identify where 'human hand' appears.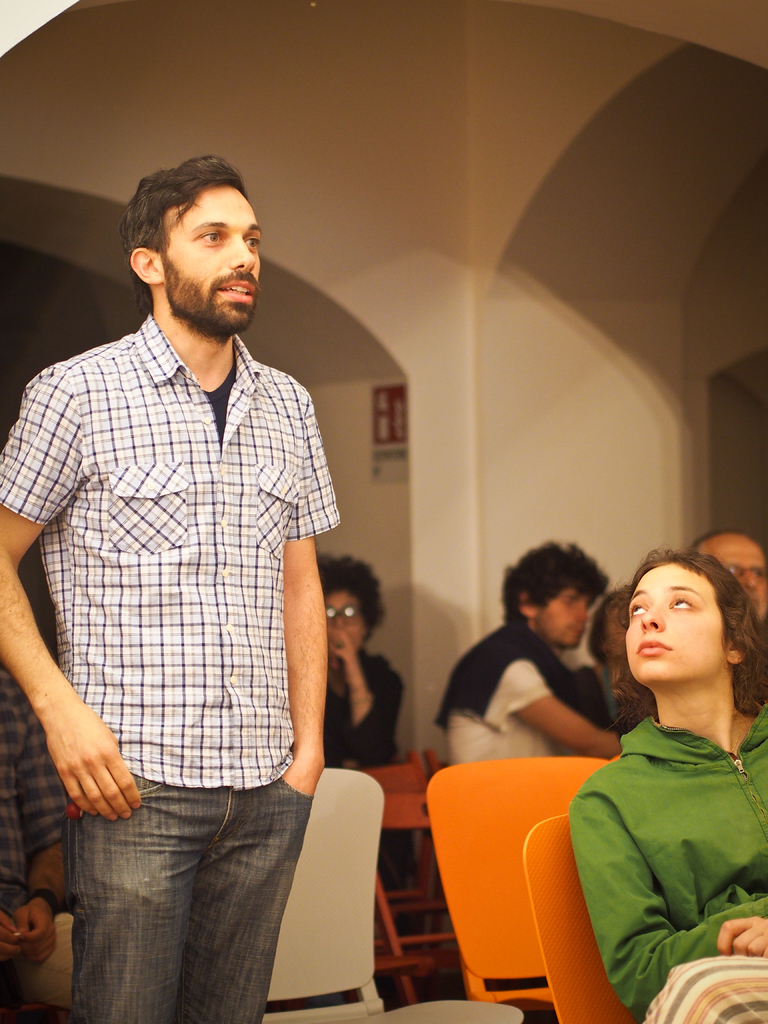
Appears at 0/911/24/965.
